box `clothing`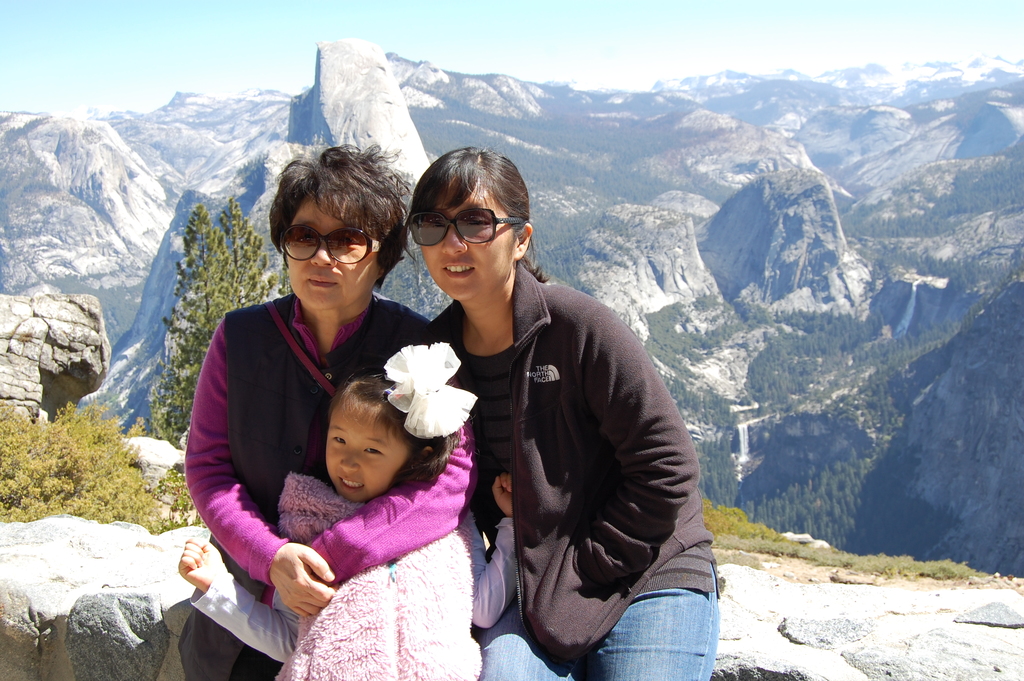
(188,470,511,680)
